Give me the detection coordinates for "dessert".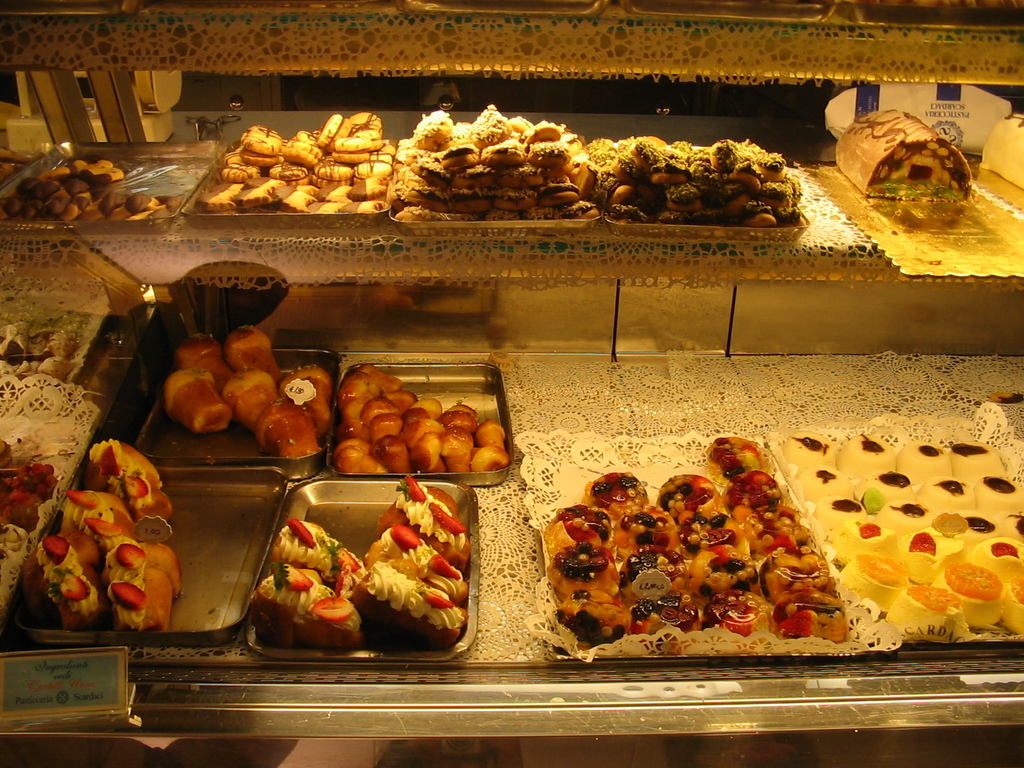
left=445, top=399, right=476, bottom=426.
